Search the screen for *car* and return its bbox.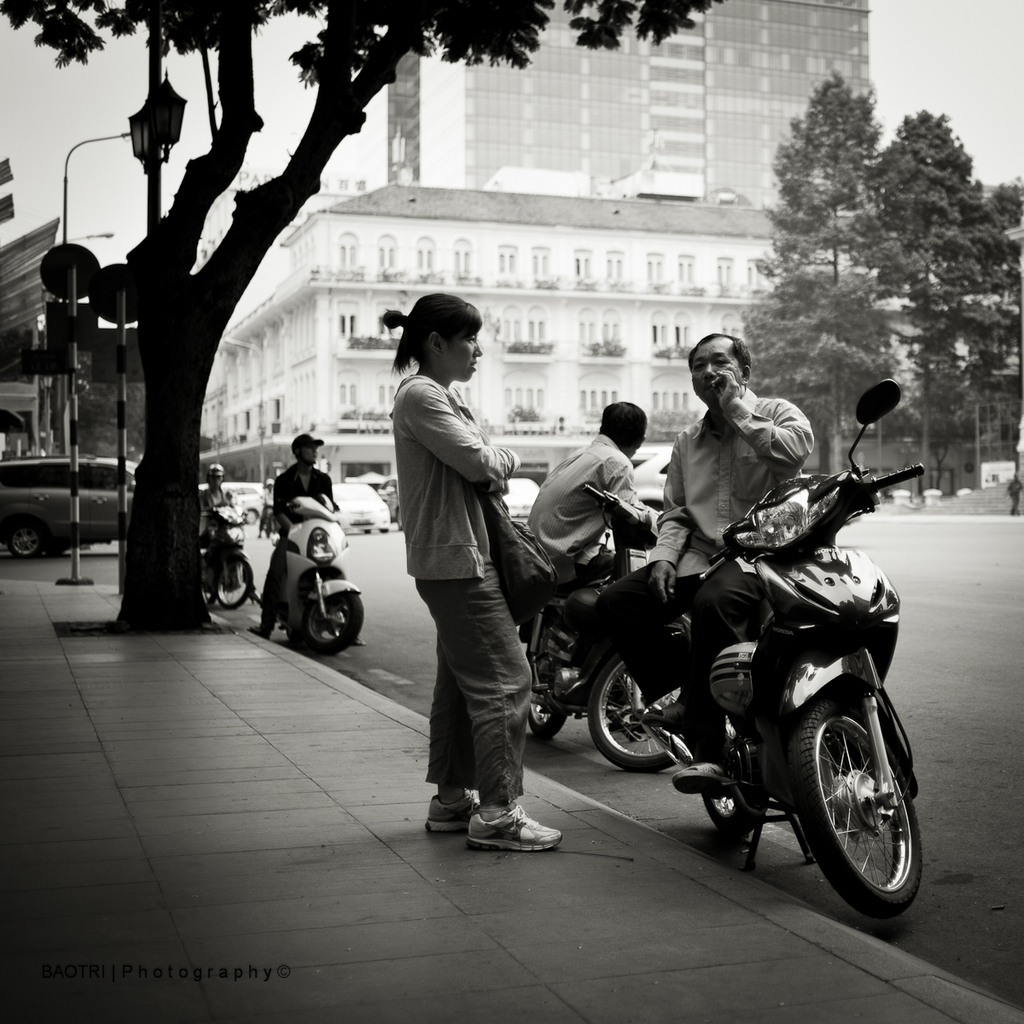
Found: bbox(207, 476, 265, 524).
